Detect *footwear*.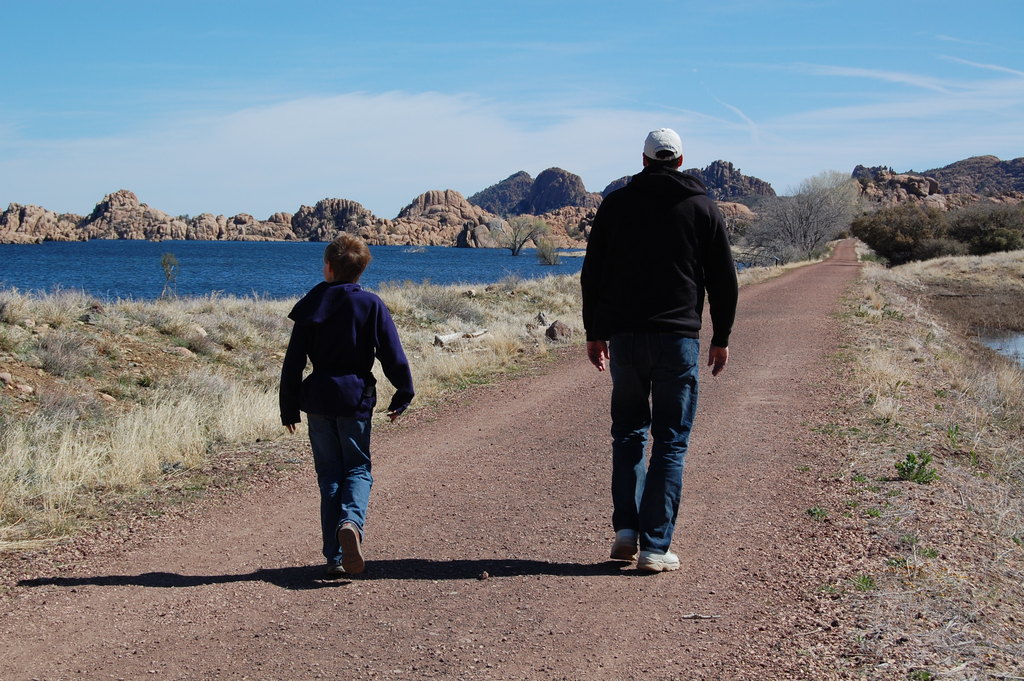
Detected at [x1=640, y1=553, x2=675, y2=570].
